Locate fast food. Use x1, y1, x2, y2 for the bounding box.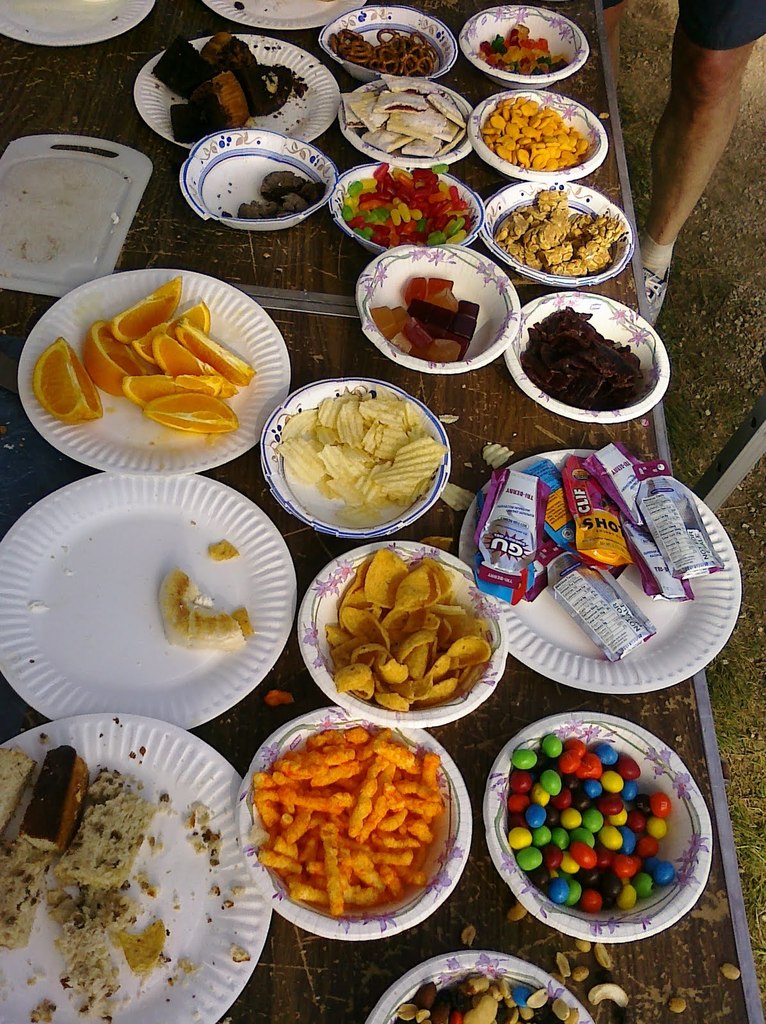
244, 153, 317, 204.
